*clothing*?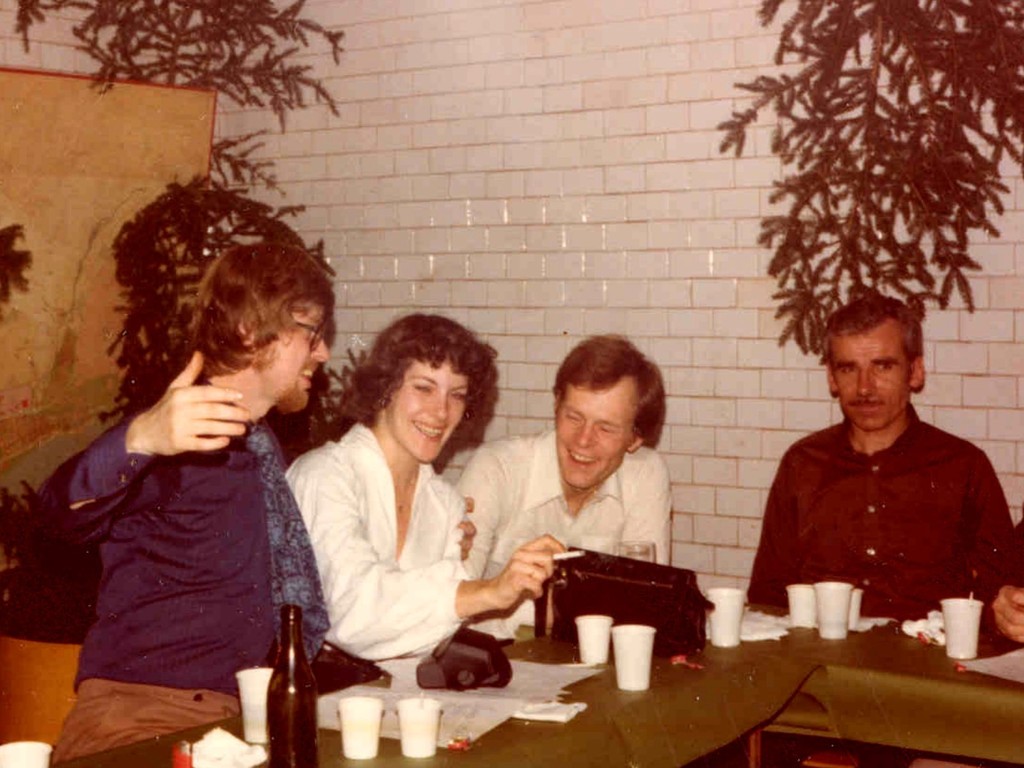
rect(283, 417, 480, 666)
